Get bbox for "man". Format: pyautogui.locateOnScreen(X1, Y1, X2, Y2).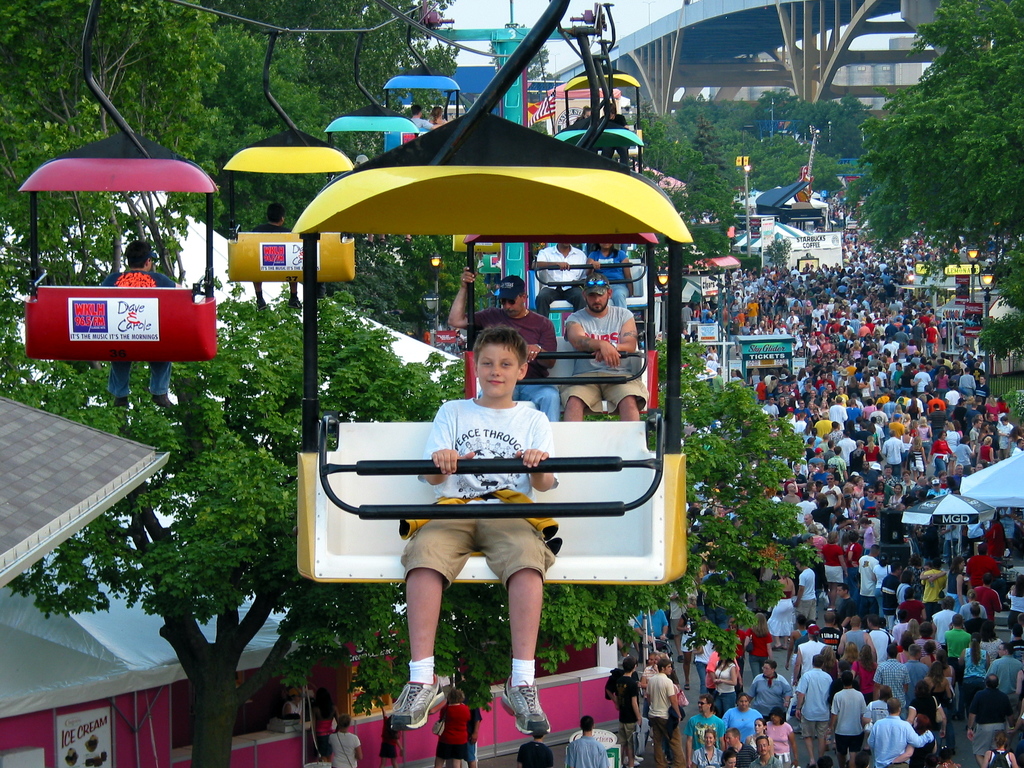
pyautogui.locateOnScreen(831, 668, 865, 764).
